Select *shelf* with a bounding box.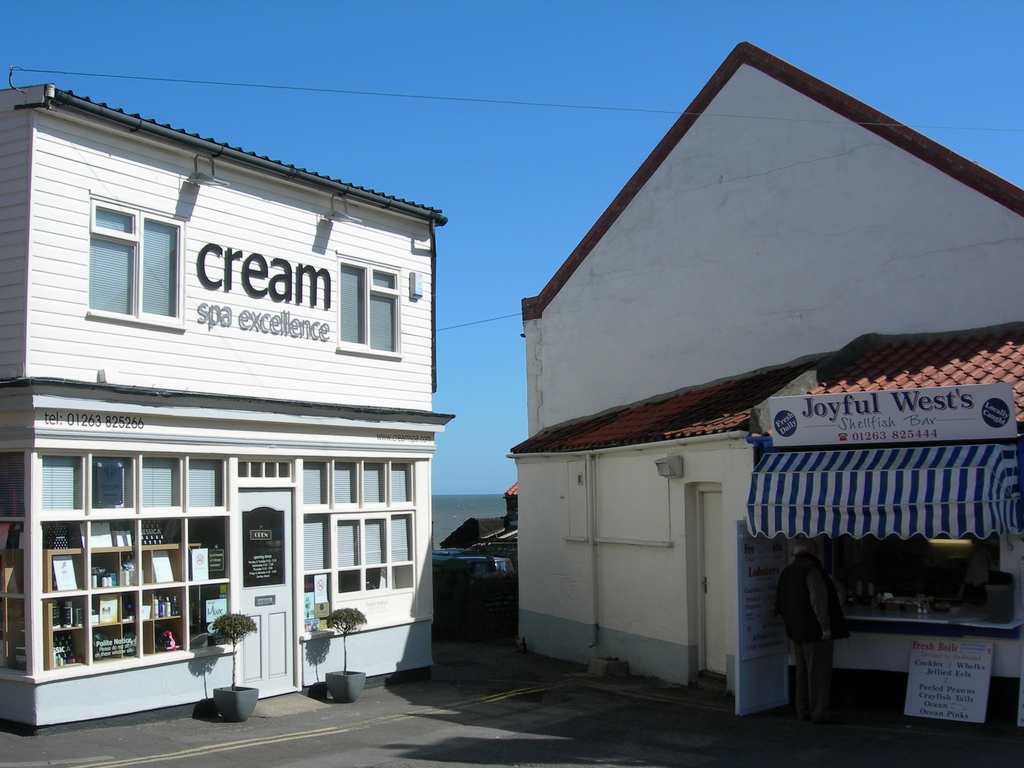
(186,543,229,587).
